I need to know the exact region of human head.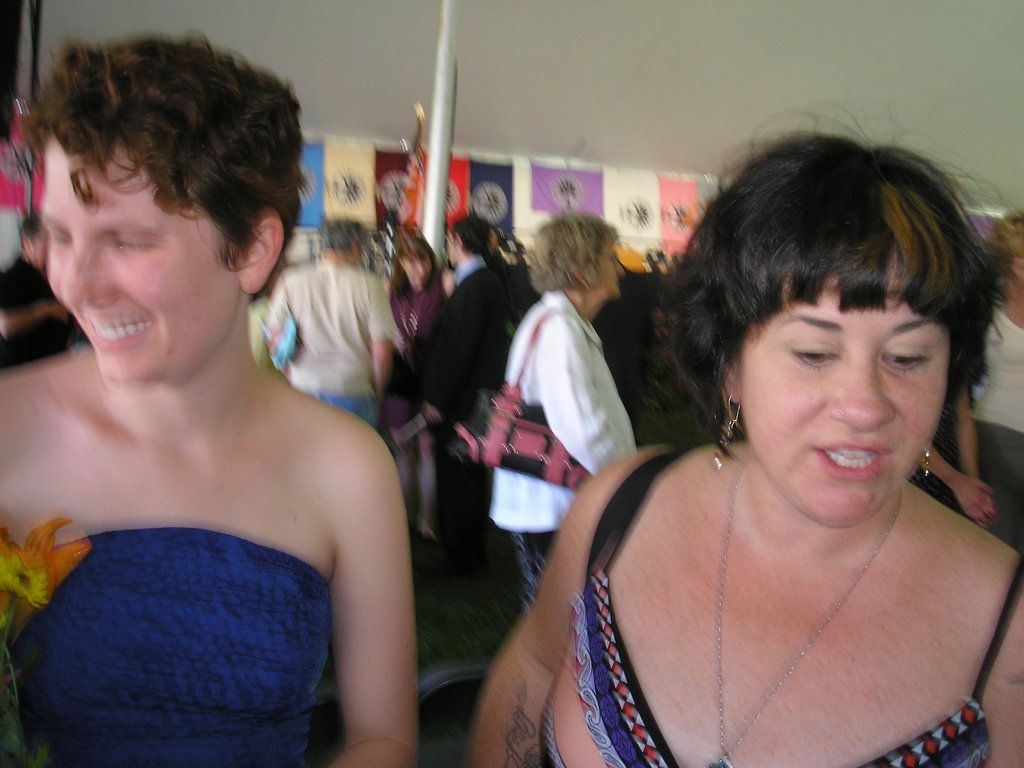
Region: bbox=(529, 205, 623, 296).
